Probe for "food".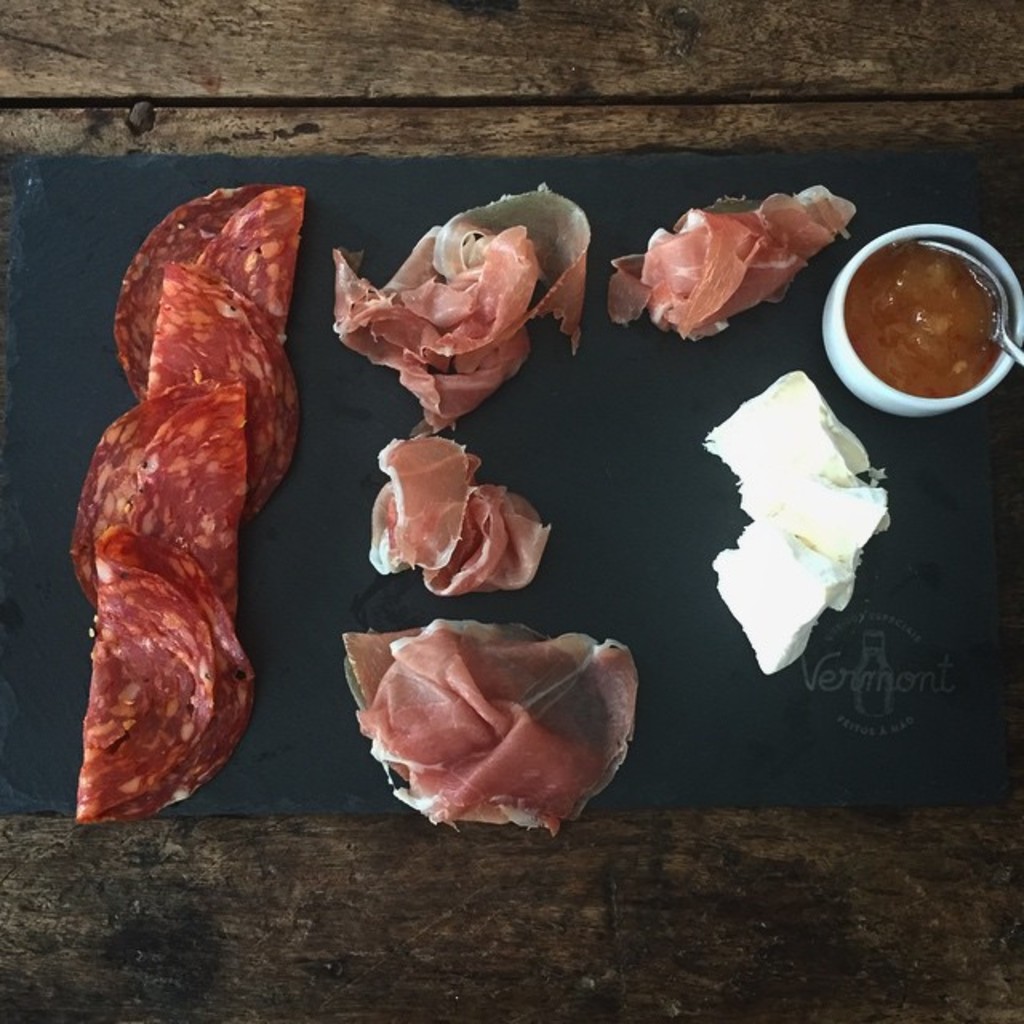
Probe result: rect(74, 376, 246, 629).
